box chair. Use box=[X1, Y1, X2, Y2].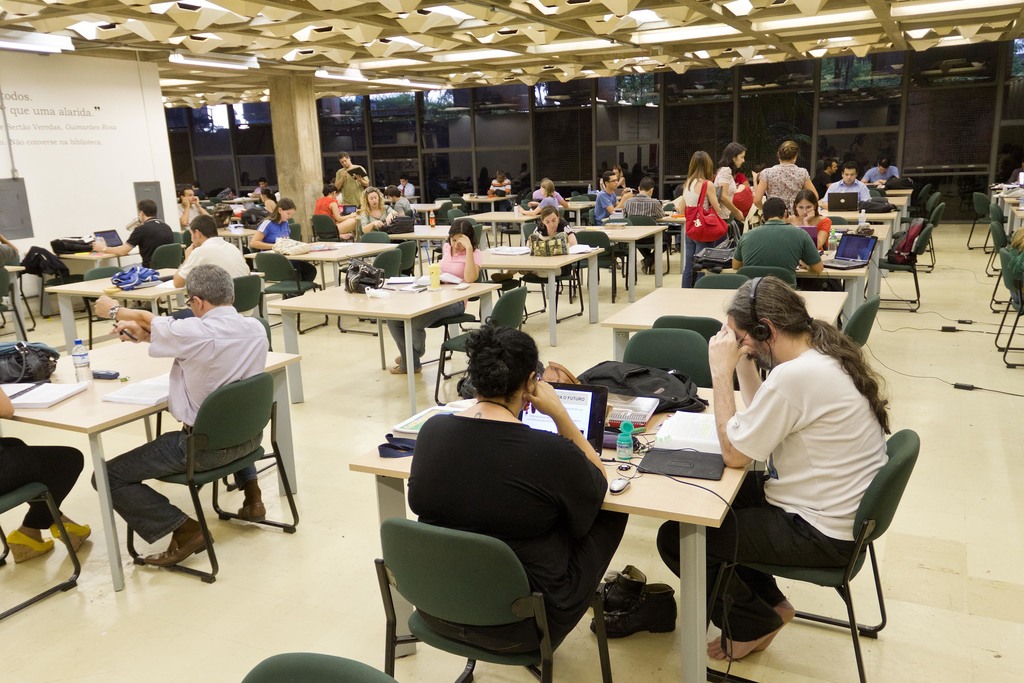
box=[735, 263, 797, 286].
